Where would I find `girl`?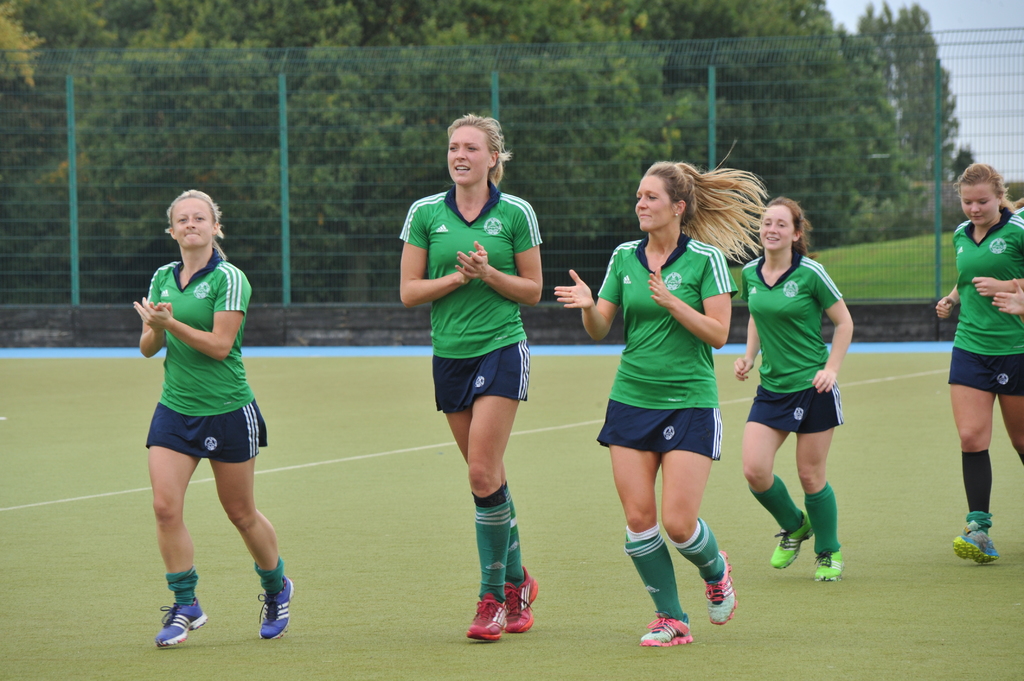
At (158, 188, 294, 643).
